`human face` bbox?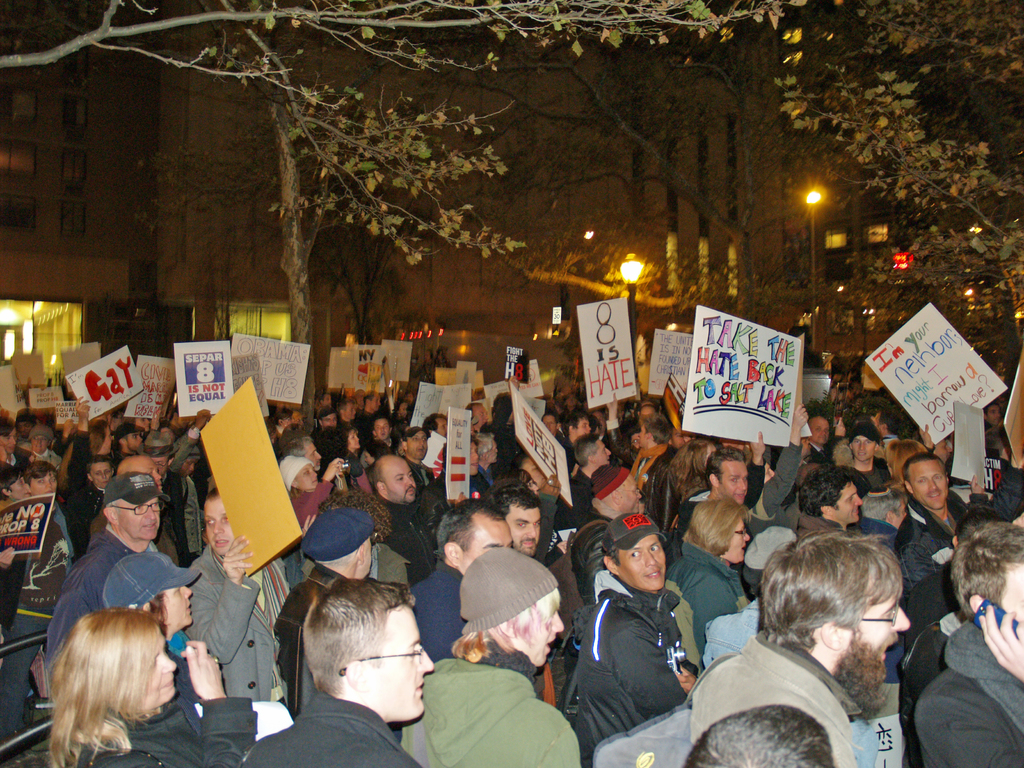
348, 428, 359, 447
